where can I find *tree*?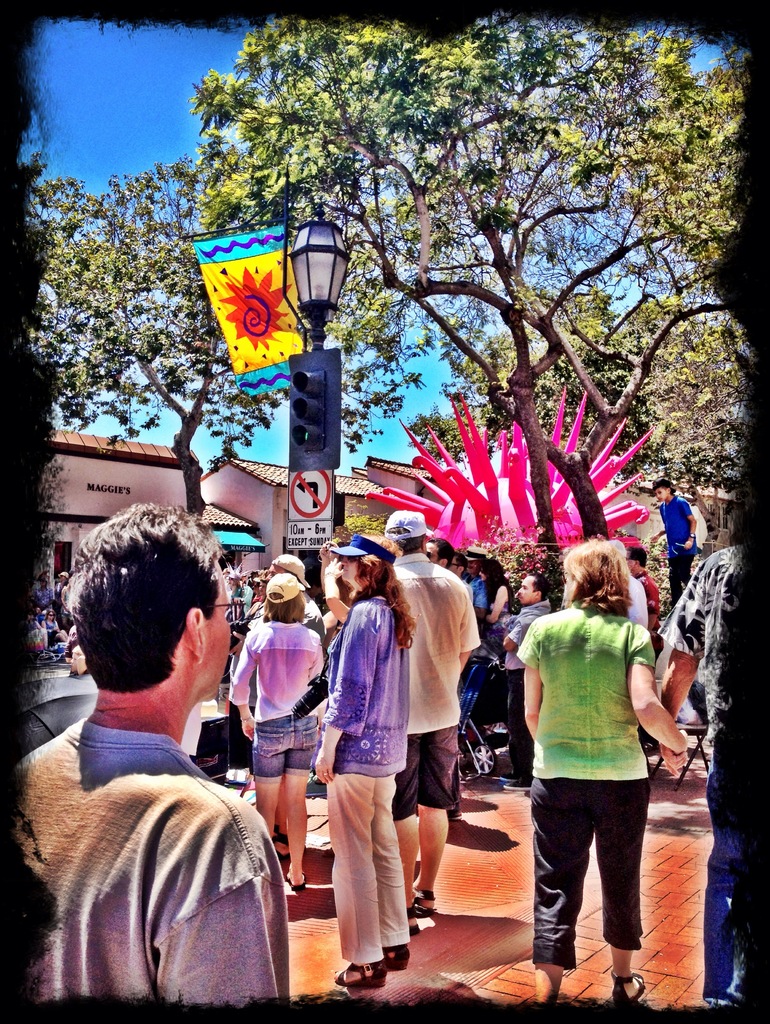
You can find it at x1=16 y1=159 x2=412 y2=526.
